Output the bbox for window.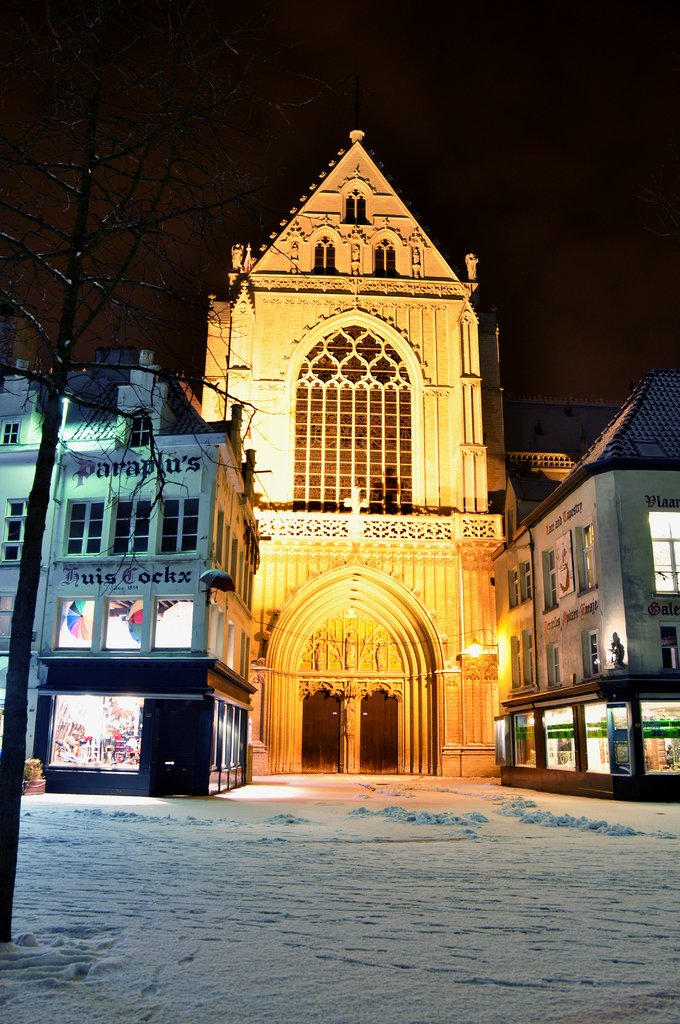
(1, 416, 22, 444).
